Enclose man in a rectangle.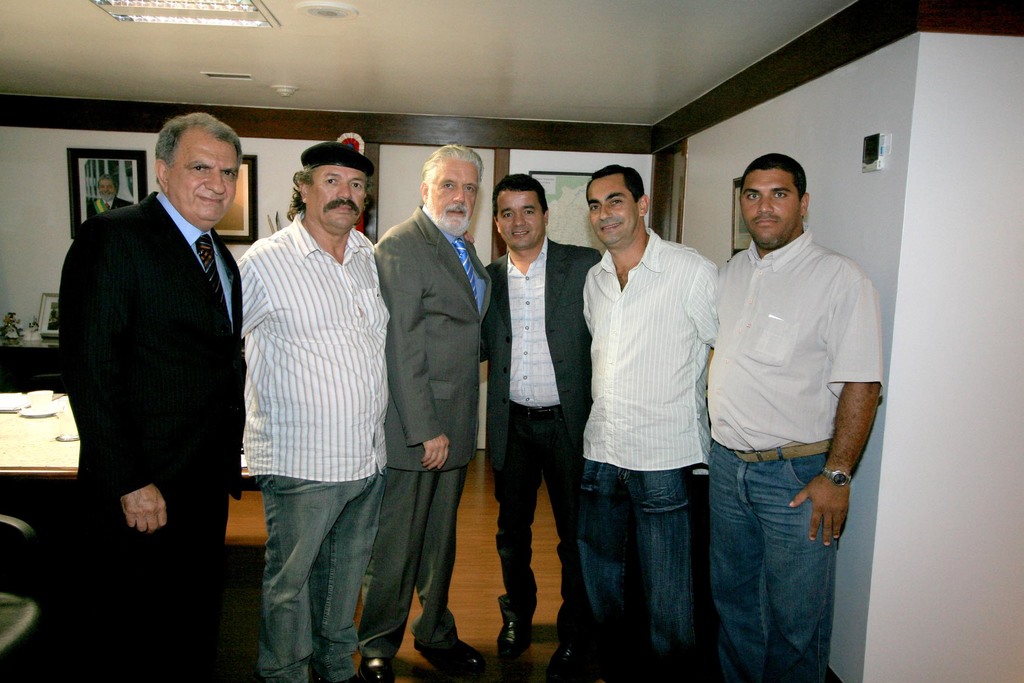
{"left": 481, "top": 177, "right": 598, "bottom": 682}.
